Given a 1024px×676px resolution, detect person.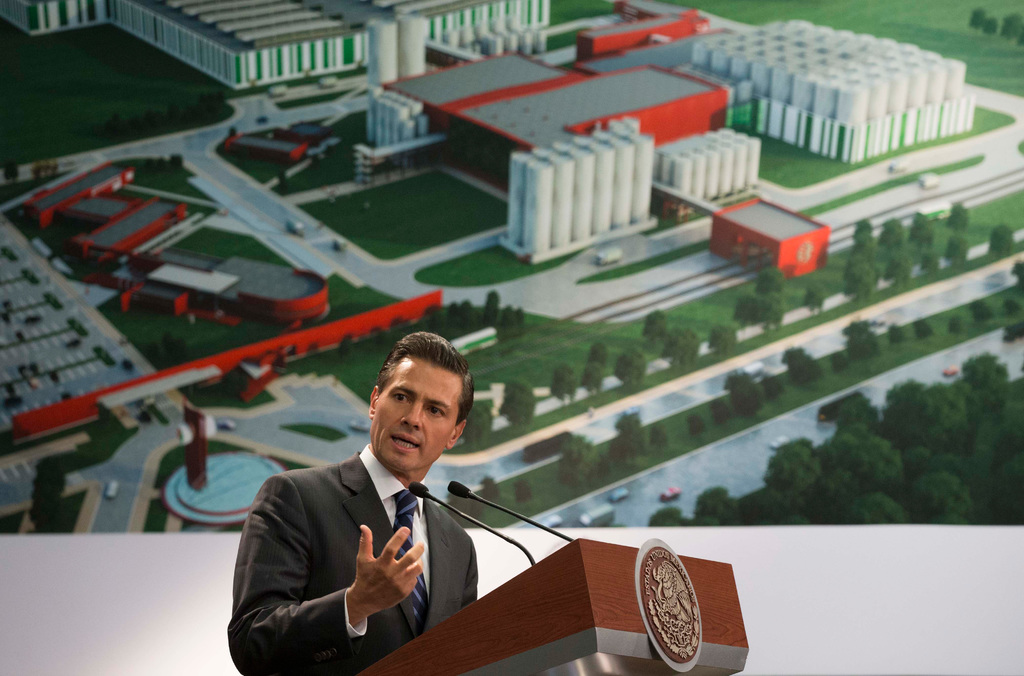
(225, 334, 487, 675).
